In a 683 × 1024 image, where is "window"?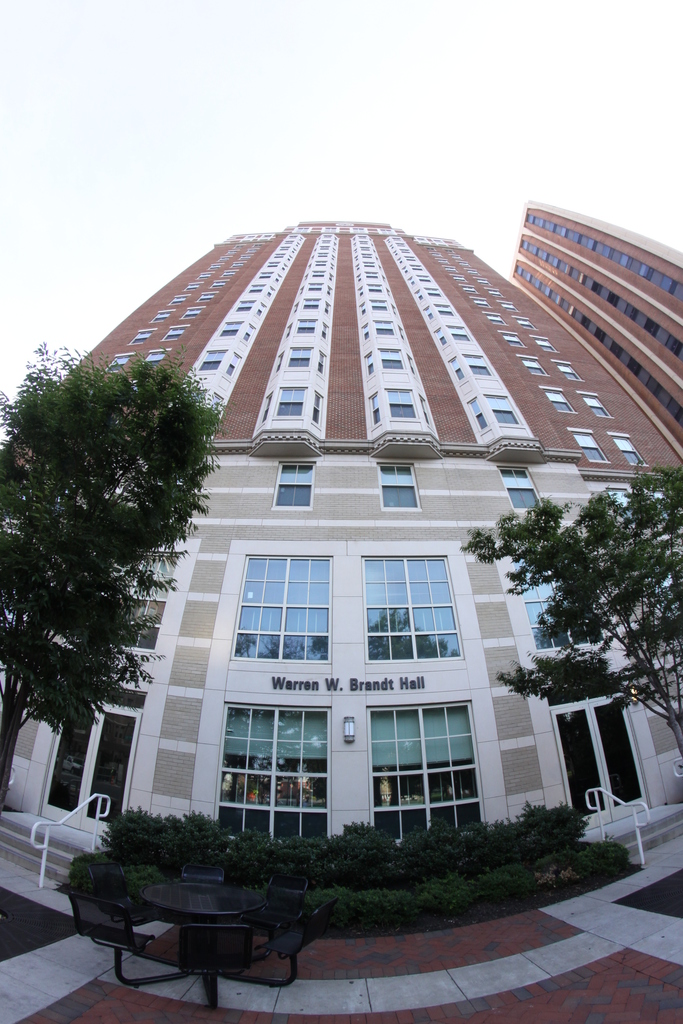
region(320, 223, 336, 237).
